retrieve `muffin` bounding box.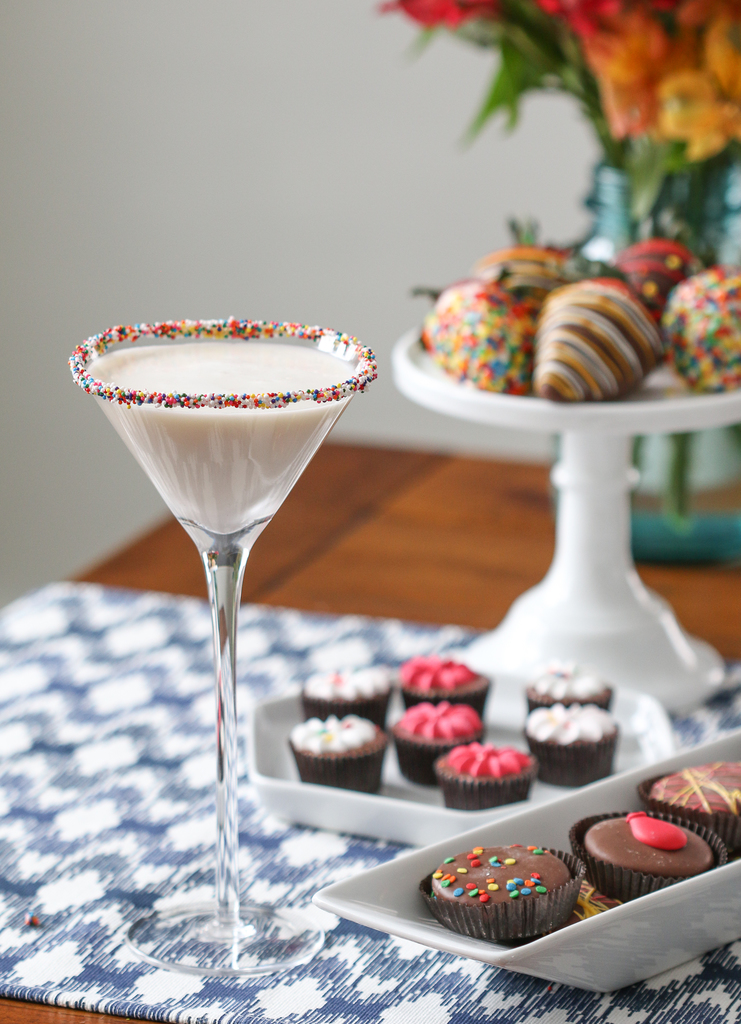
Bounding box: <bbox>424, 844, 574, 944</bbox>.
